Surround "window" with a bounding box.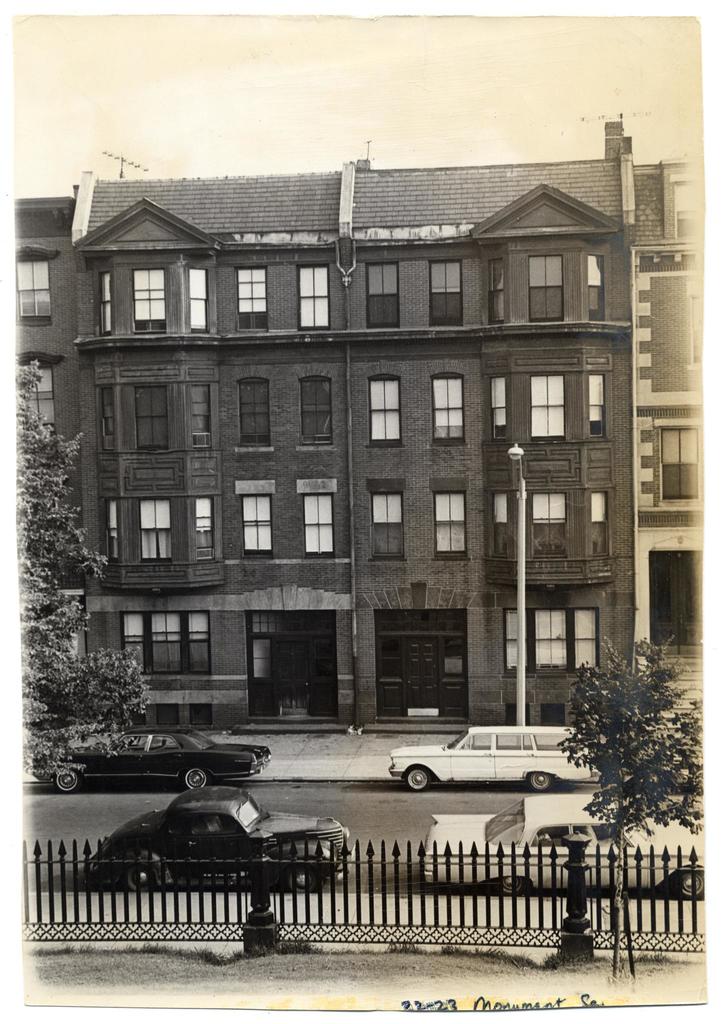
box(500, 604, 600, 679).
